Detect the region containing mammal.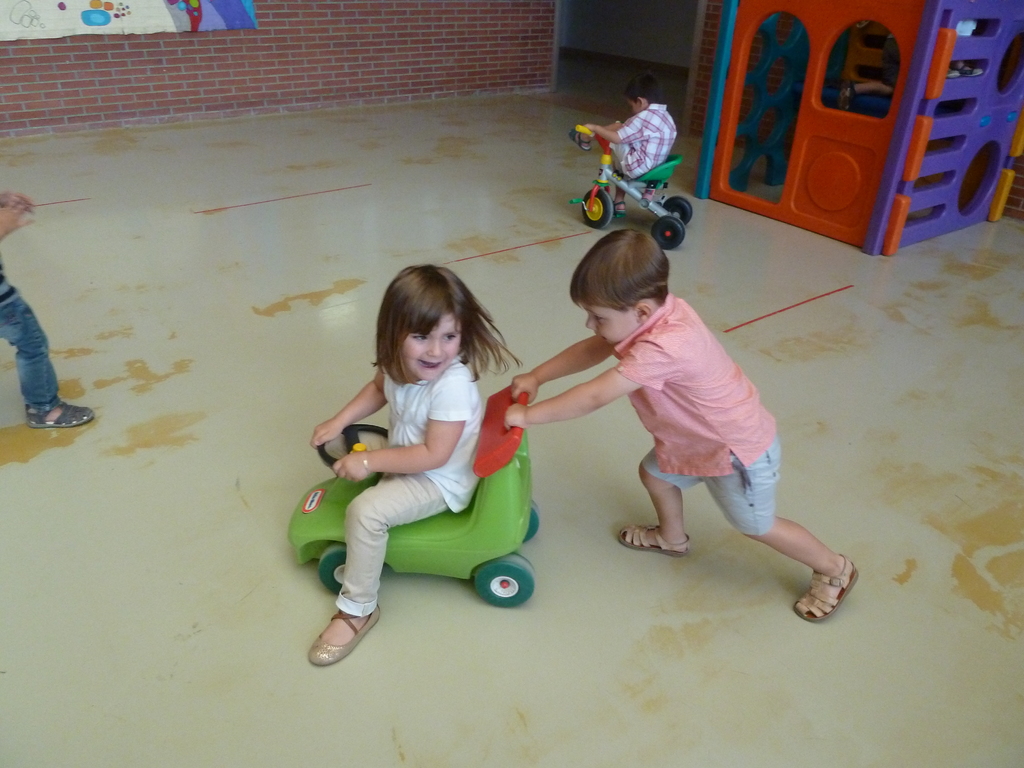
select_region(505, 230, 858, 621).
